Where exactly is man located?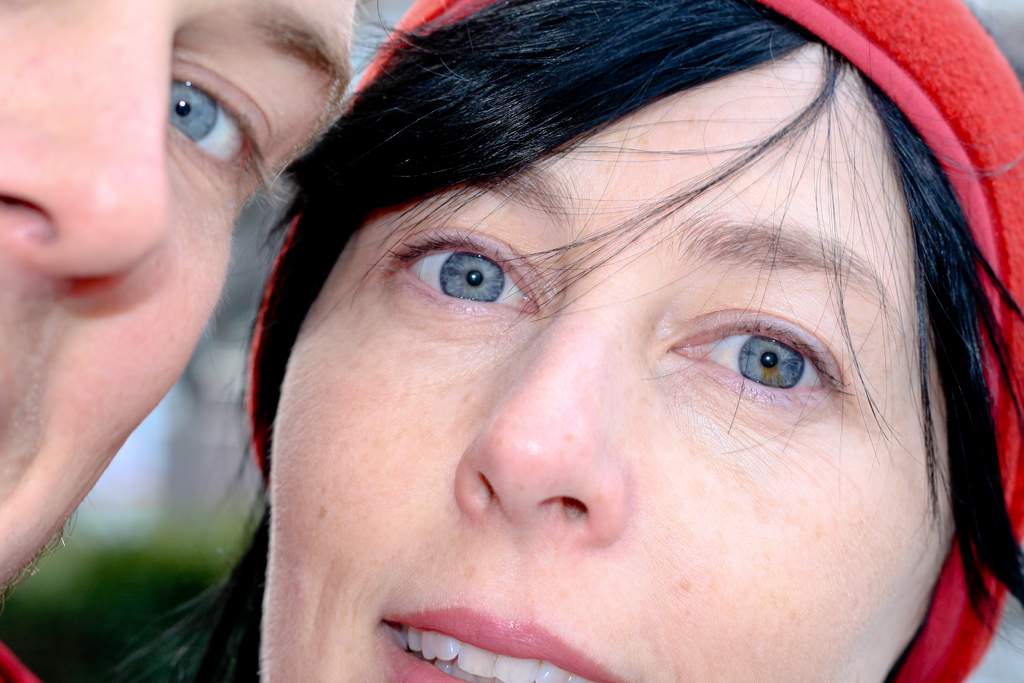
Its bounding box is (x1=0, y1=0, x2=371, y2=682).
